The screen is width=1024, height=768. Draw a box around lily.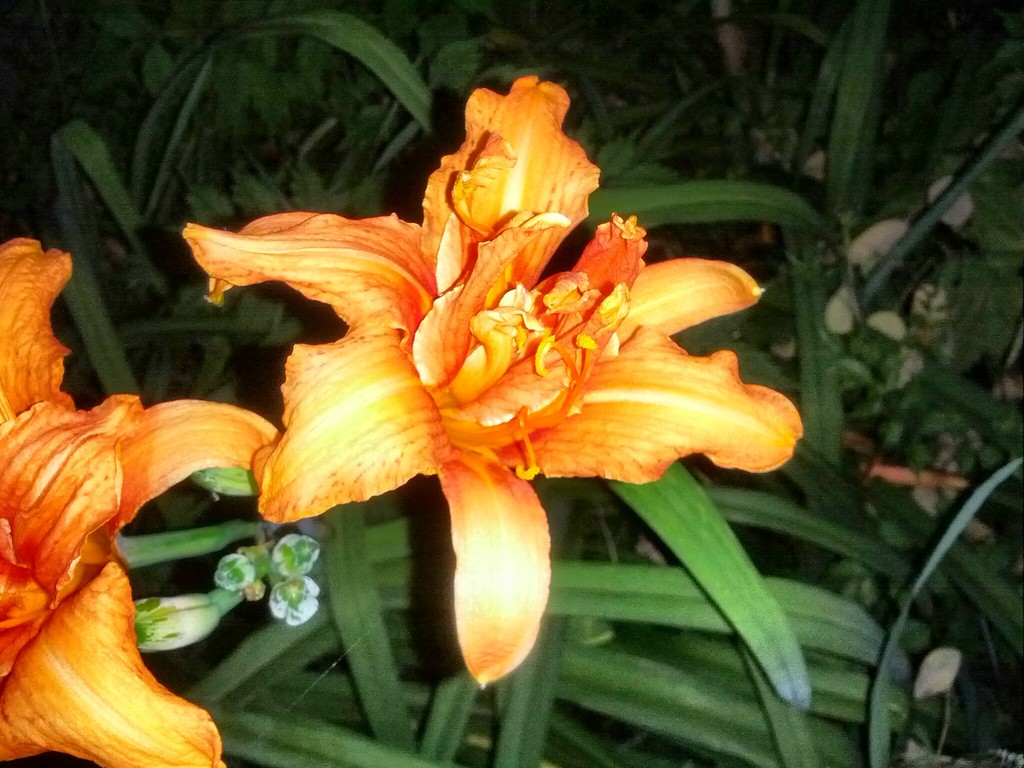
0 237 282 767.
